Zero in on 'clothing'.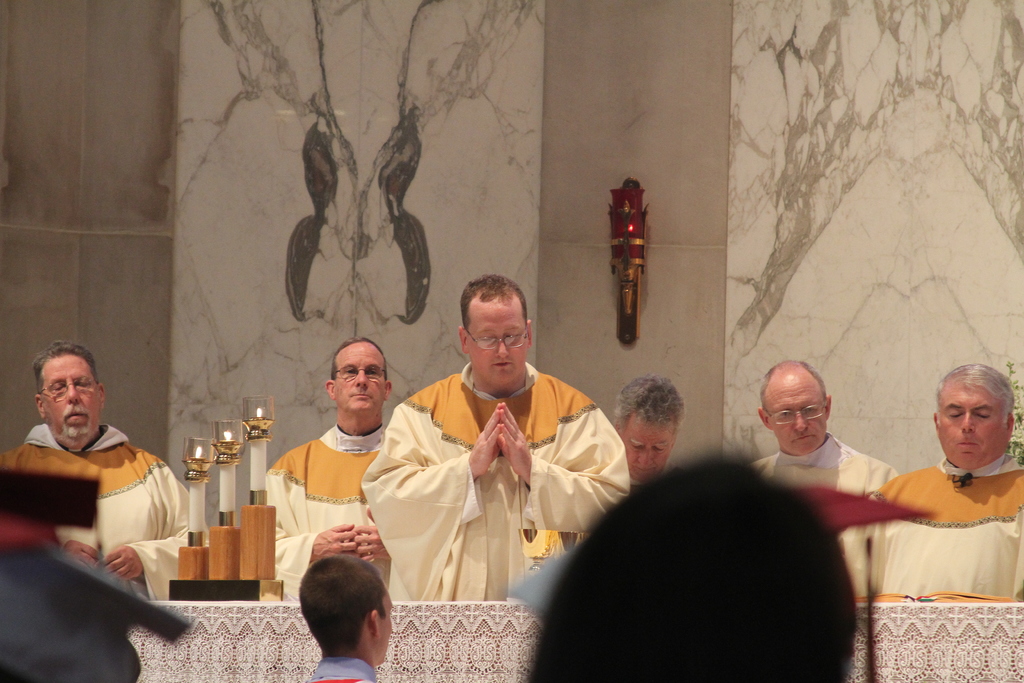
Zeroed in: 301/657/374/682.
